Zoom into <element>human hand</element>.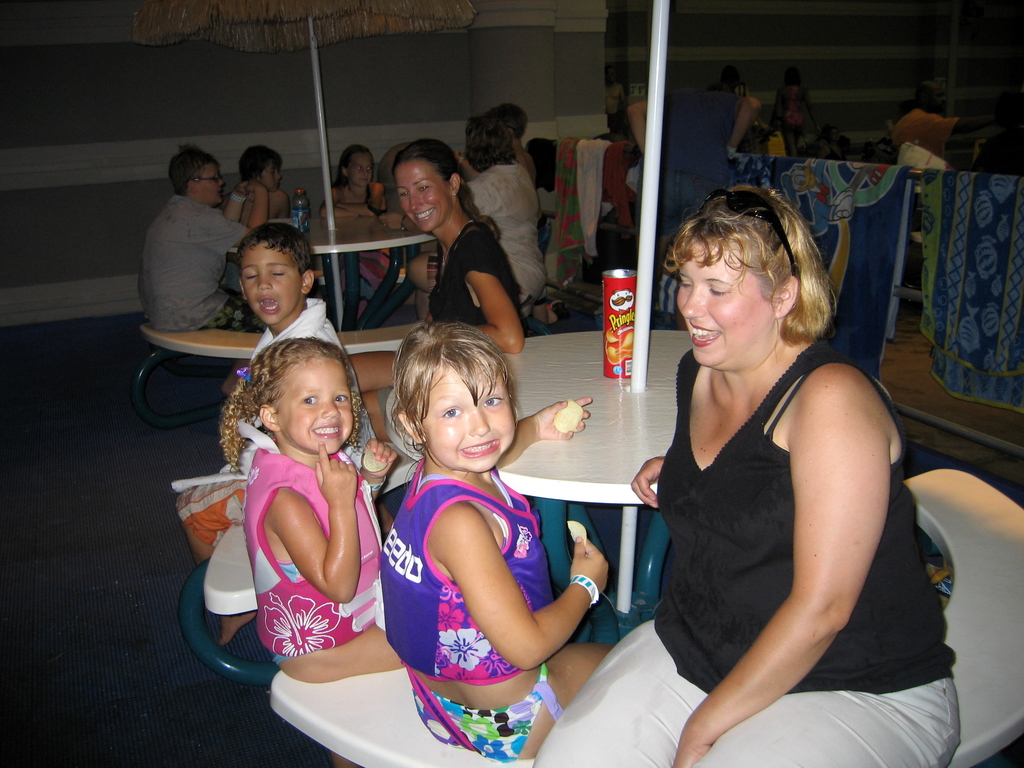
Zoom target: 316:442:358:506.
